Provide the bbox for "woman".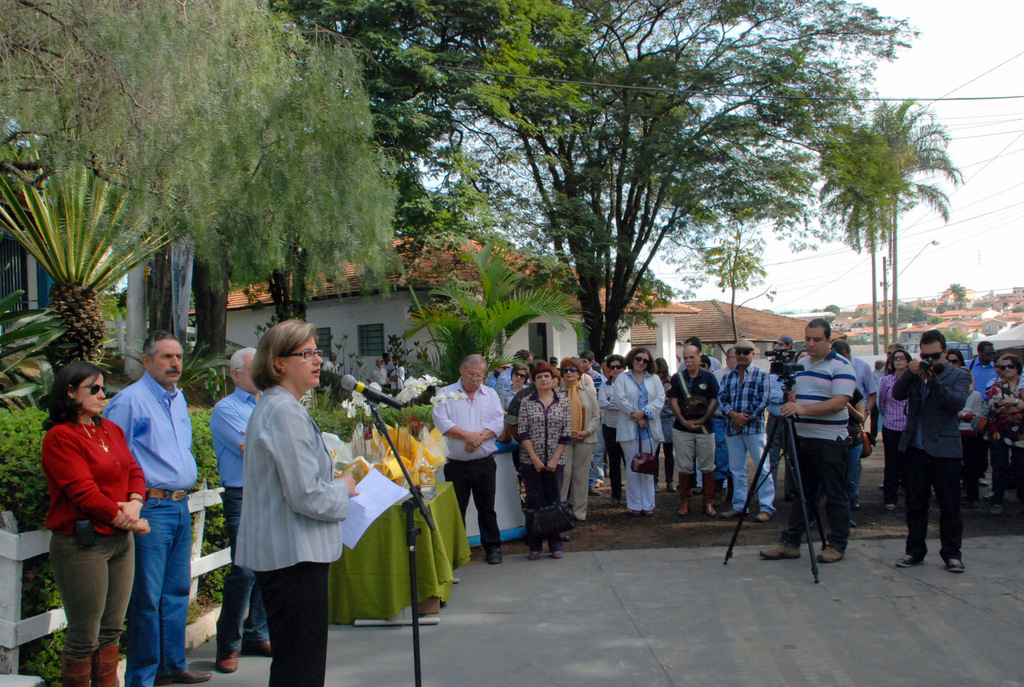
box(951, 346, 973, 375).
